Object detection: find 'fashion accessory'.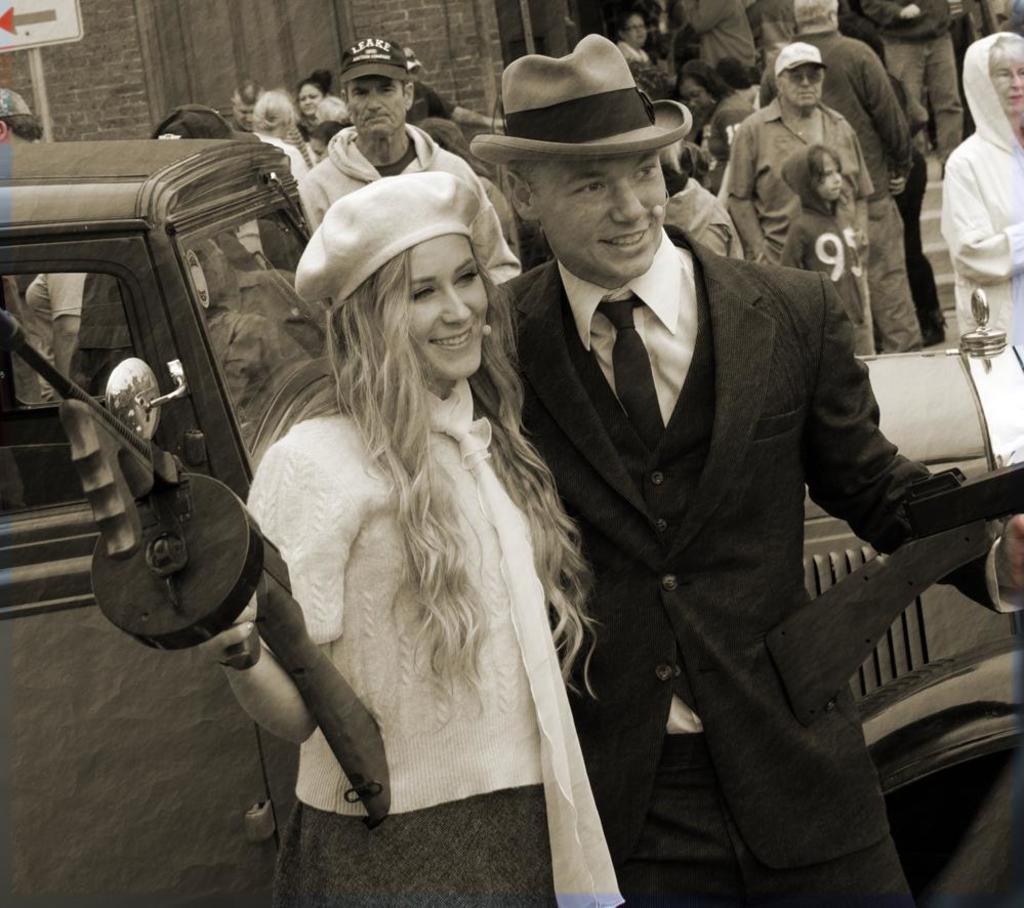
470 33 695 163.
